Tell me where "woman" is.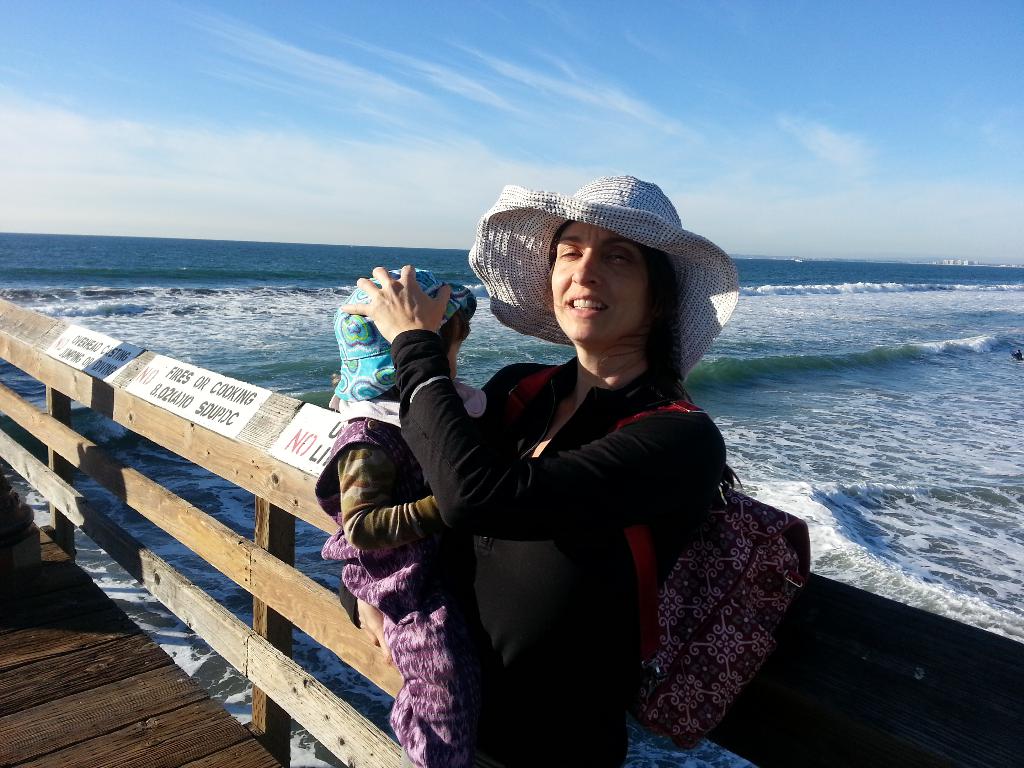
"woman" is at region(340, 173, 737, 767).
